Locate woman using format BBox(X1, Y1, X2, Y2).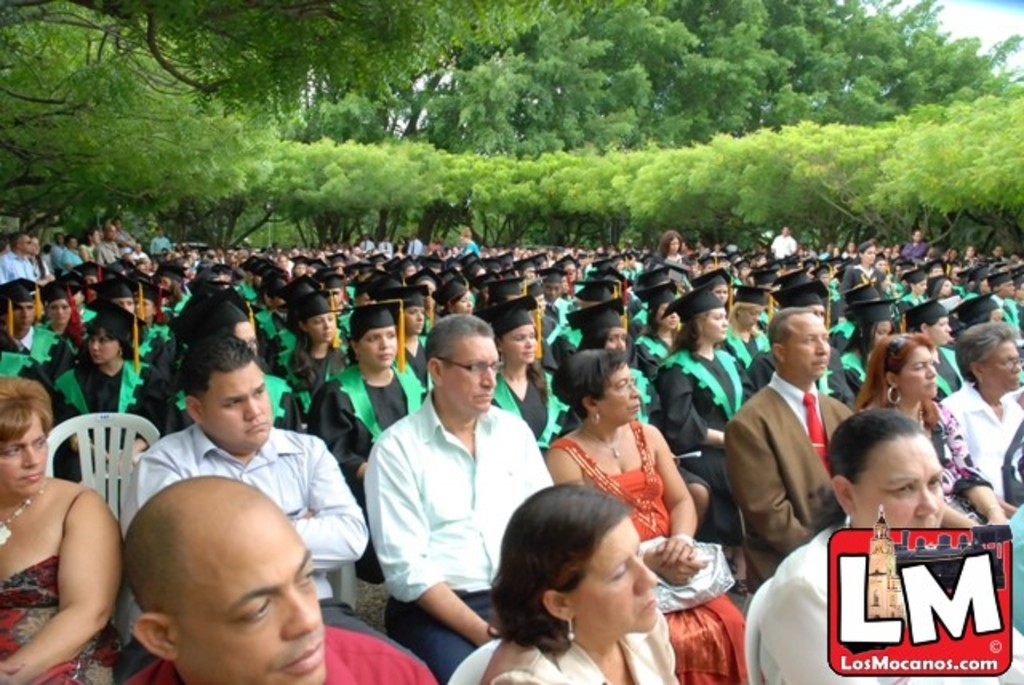
BBox(658, 288, 744, 592).
